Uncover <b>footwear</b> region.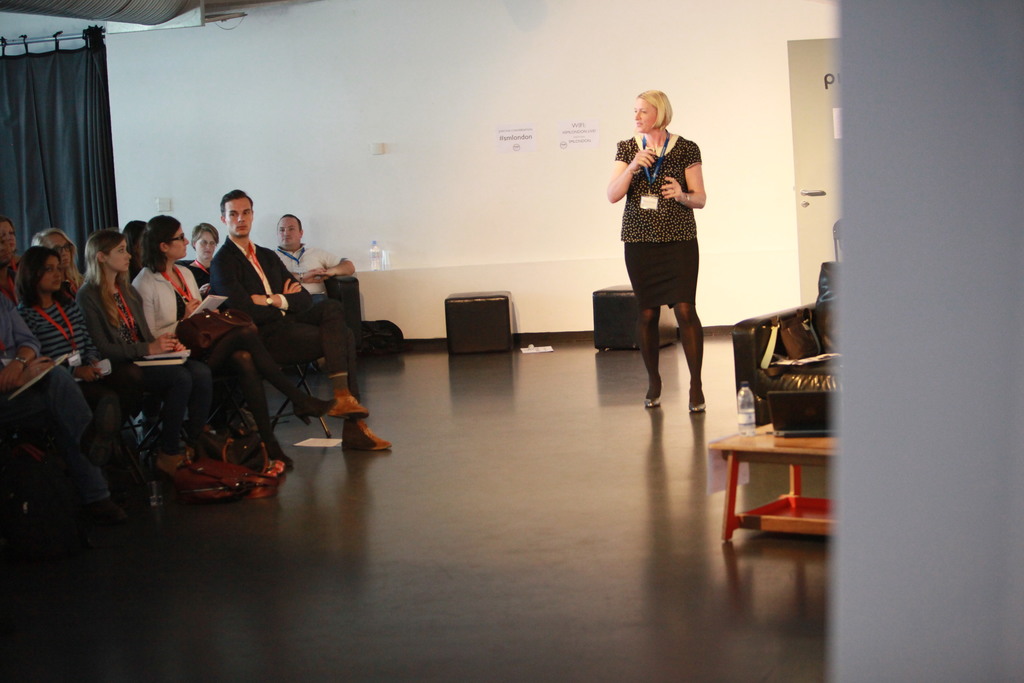
Uncovered: region(688, 386, 706, 409).
